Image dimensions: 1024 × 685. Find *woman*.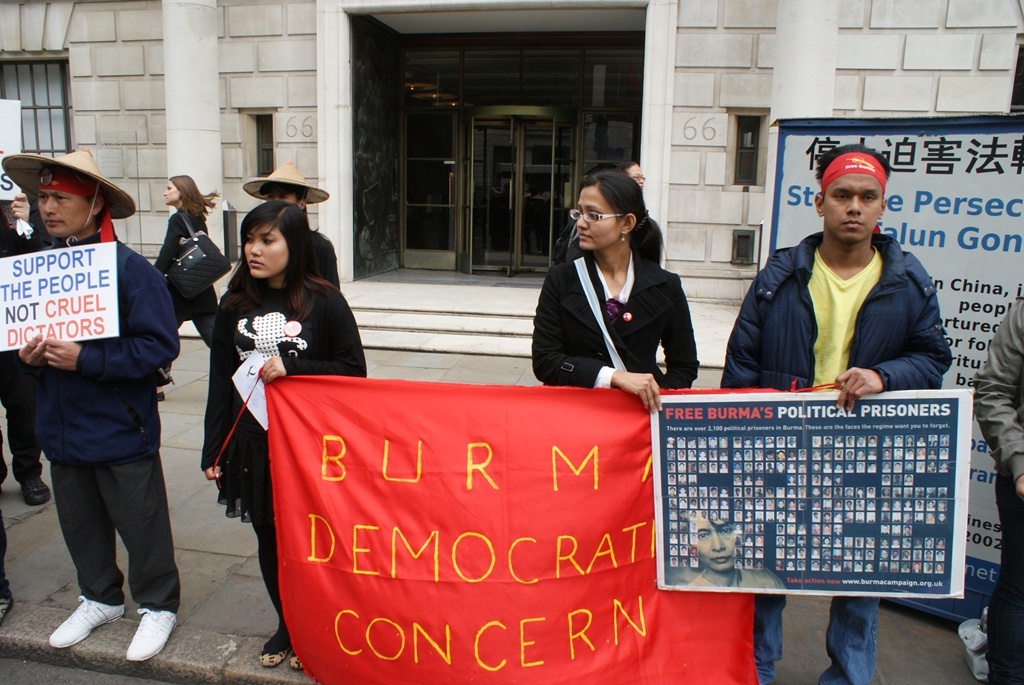
select_region(149, 174, 222, 402).
